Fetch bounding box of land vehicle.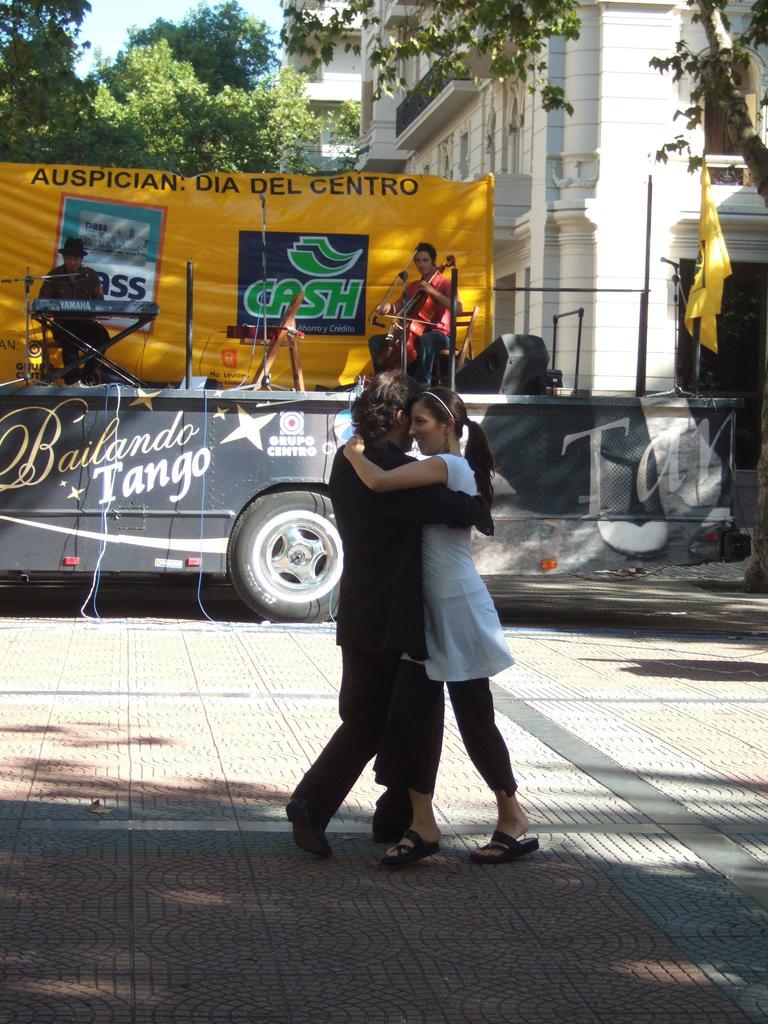
Bbox: select_region(0, 385, 756, 623).
